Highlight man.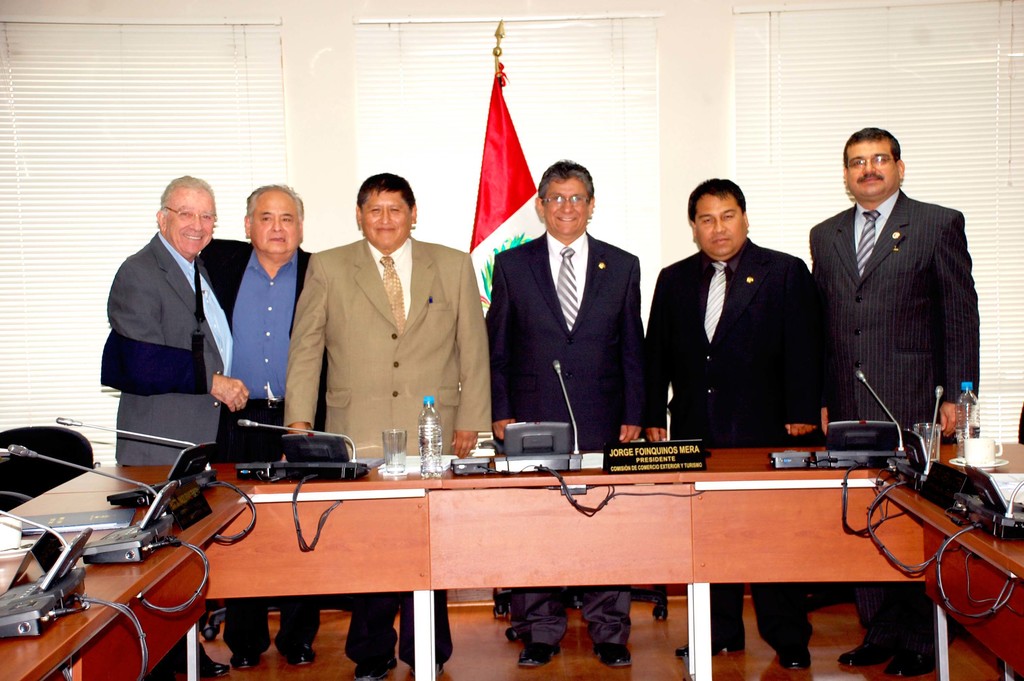
Highlighted region: Rect(485, 154, 648, 671).
